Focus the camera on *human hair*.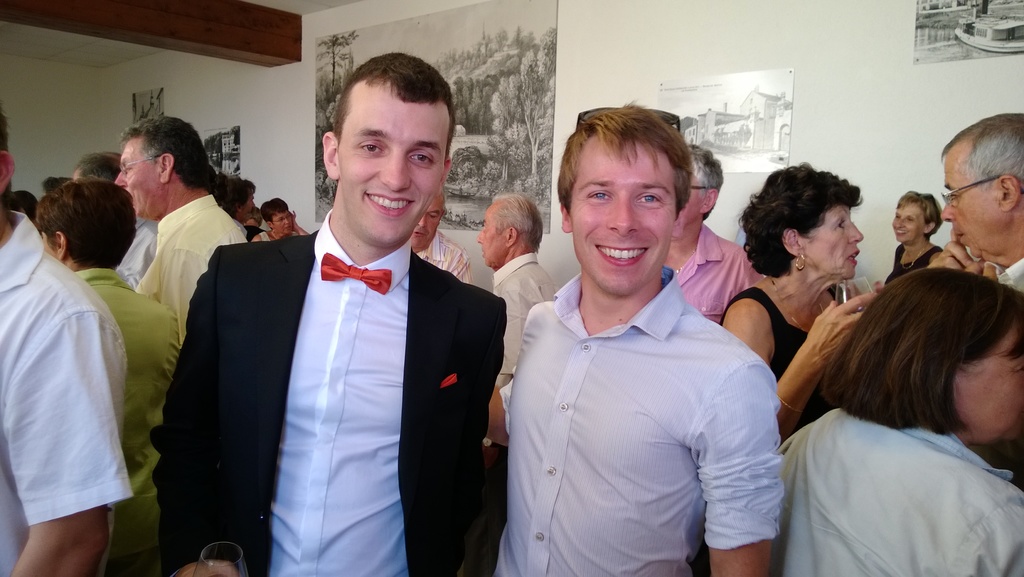
Focus region: <box>10,188,40,219</box>.
